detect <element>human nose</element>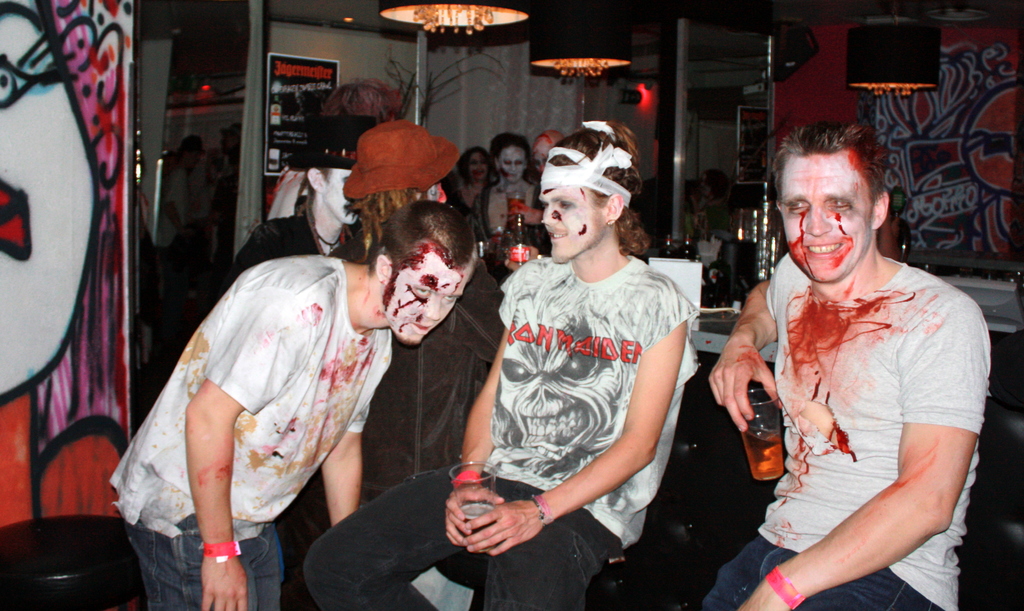
<bbox>431, 299, 441, 317</bbox>
